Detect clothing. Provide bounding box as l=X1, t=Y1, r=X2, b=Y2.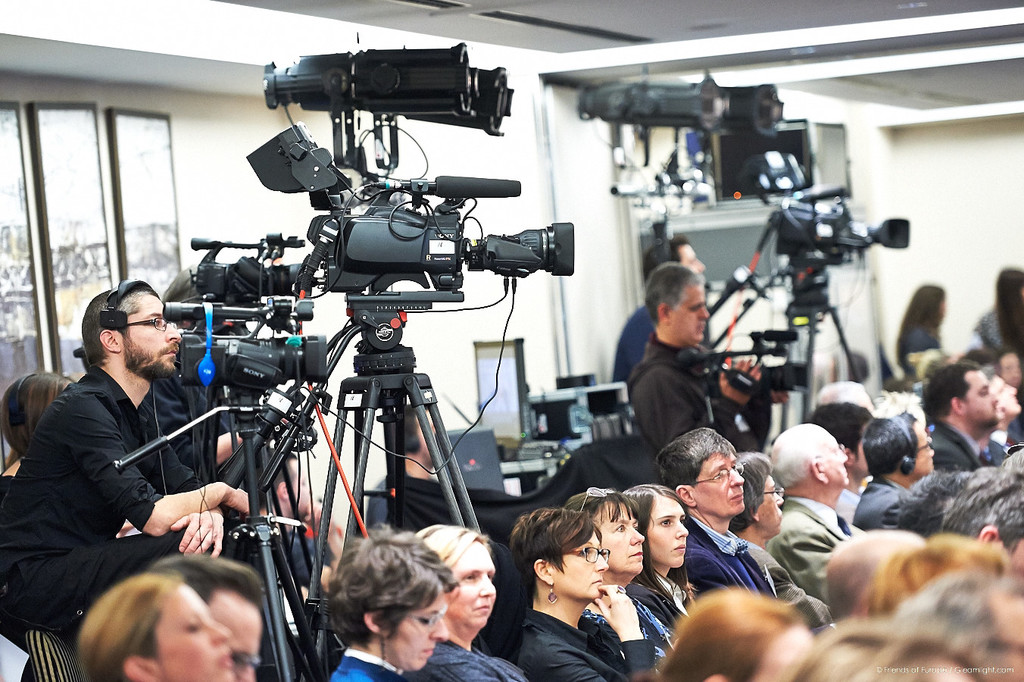
l=613, t=304, r=666, b=383.
